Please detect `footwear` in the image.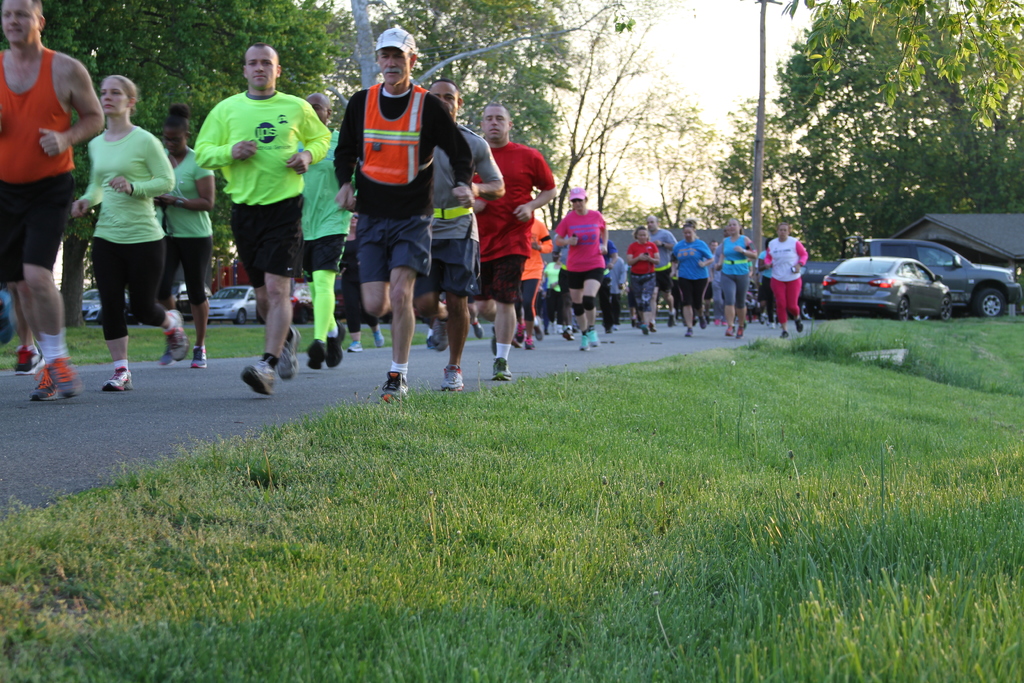
683, 325, 696, 342.
